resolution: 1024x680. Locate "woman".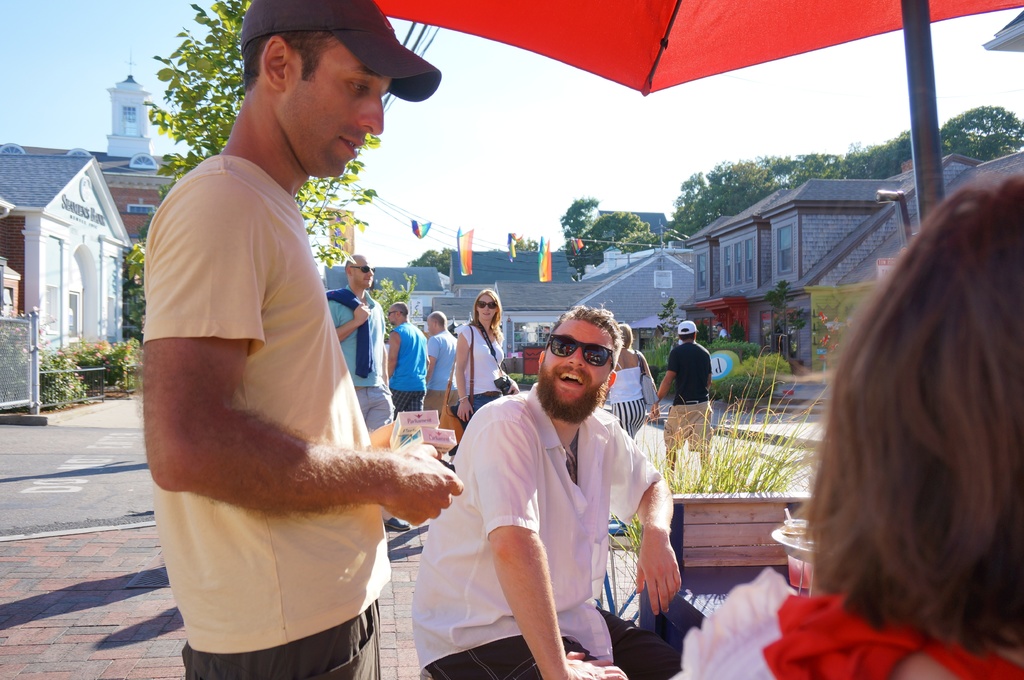
{"x1": 778, "y1": 171, "x2": 1023, "y2": 679}.
